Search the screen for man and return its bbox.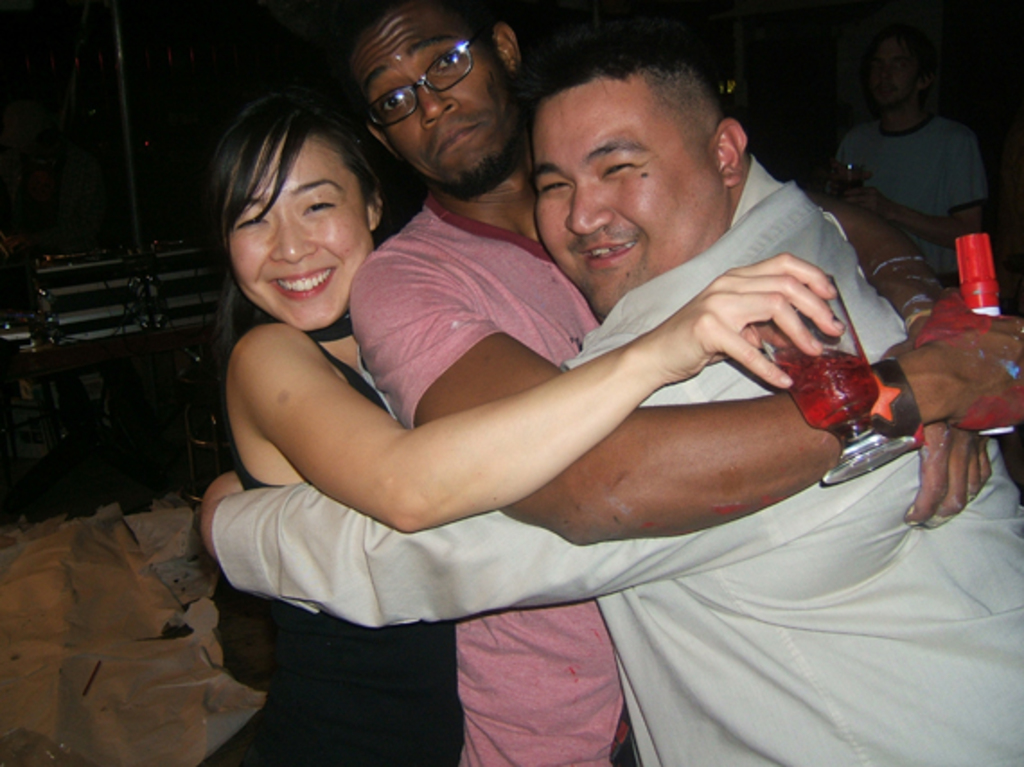
Found: (343,0,1022,765).
